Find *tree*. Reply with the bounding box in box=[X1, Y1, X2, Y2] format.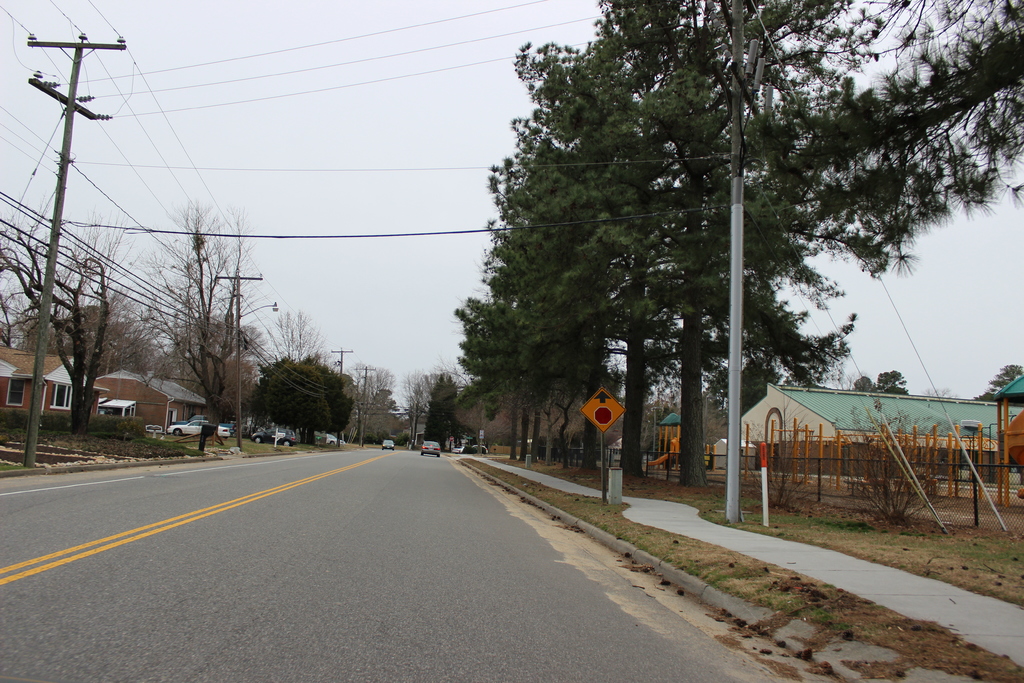
box=[400, 343, 463, 433].
